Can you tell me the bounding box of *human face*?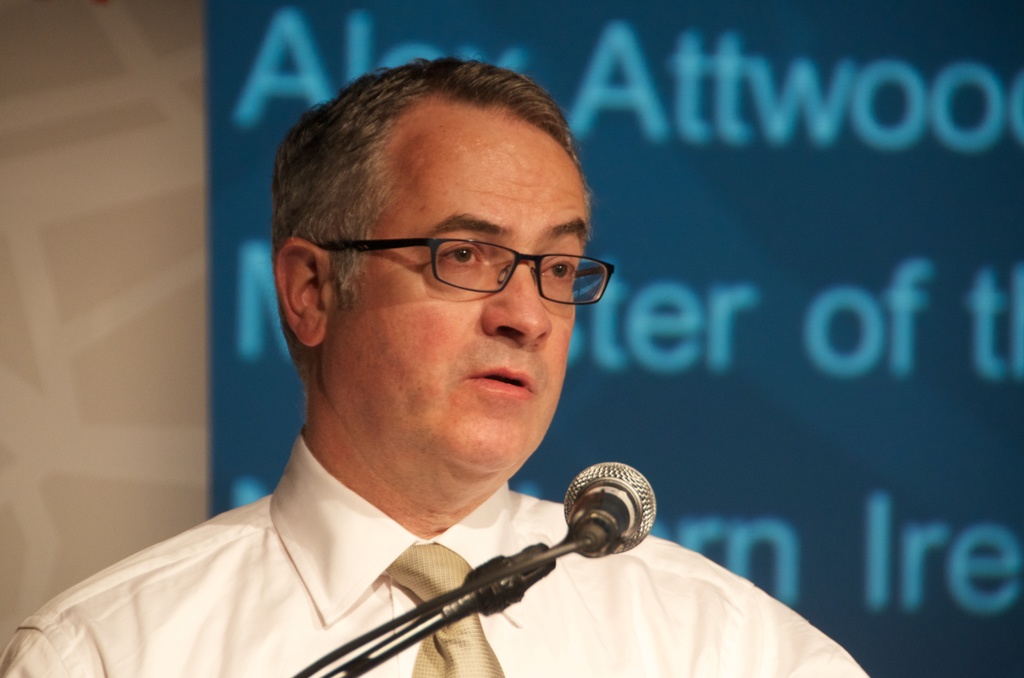
330 105 591 464.
